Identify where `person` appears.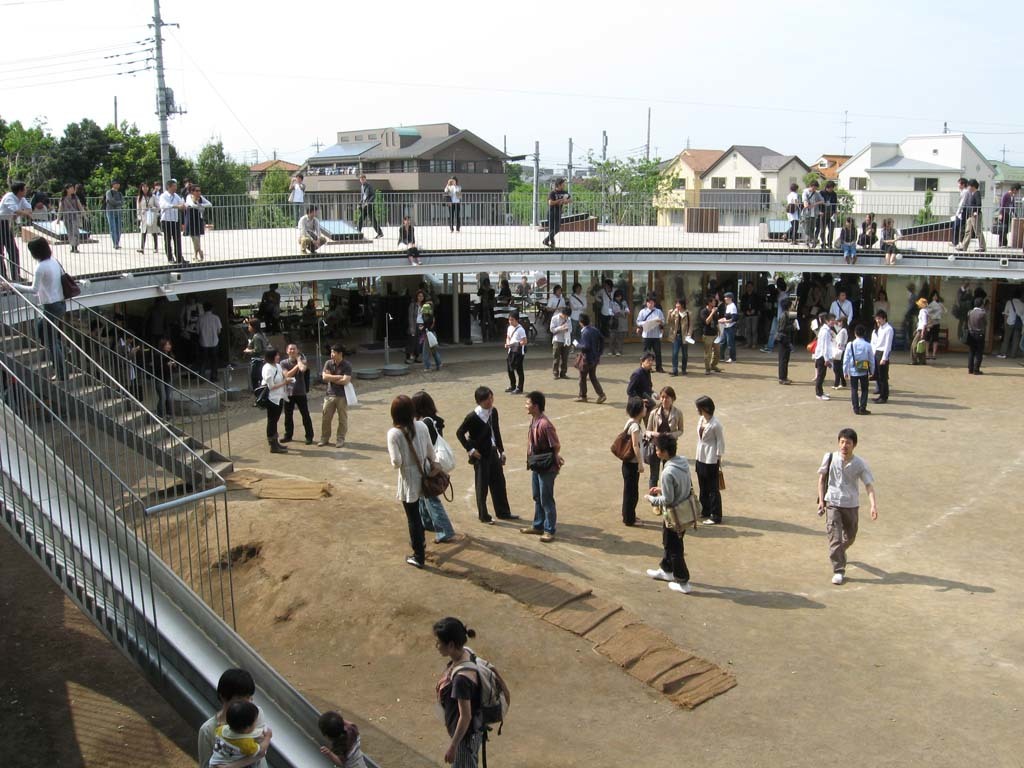
Appears at x1=961 y1=294 x2=987 y2=368.
